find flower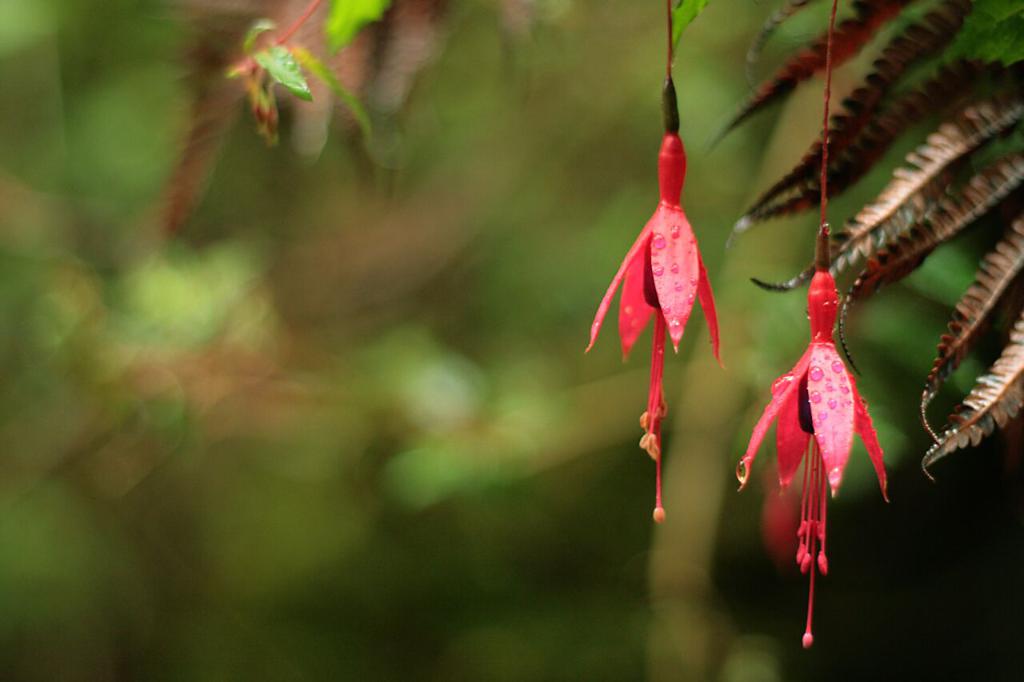
[728,225,893,655]
